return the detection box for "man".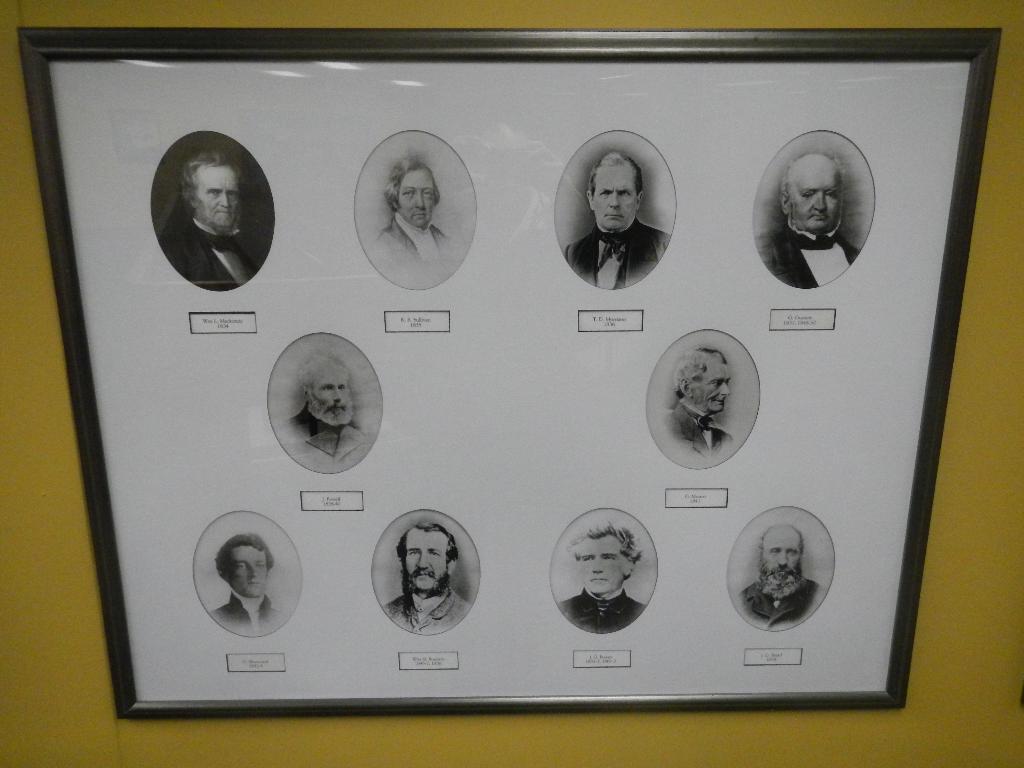
select_region(730, 518, 824, 627).
